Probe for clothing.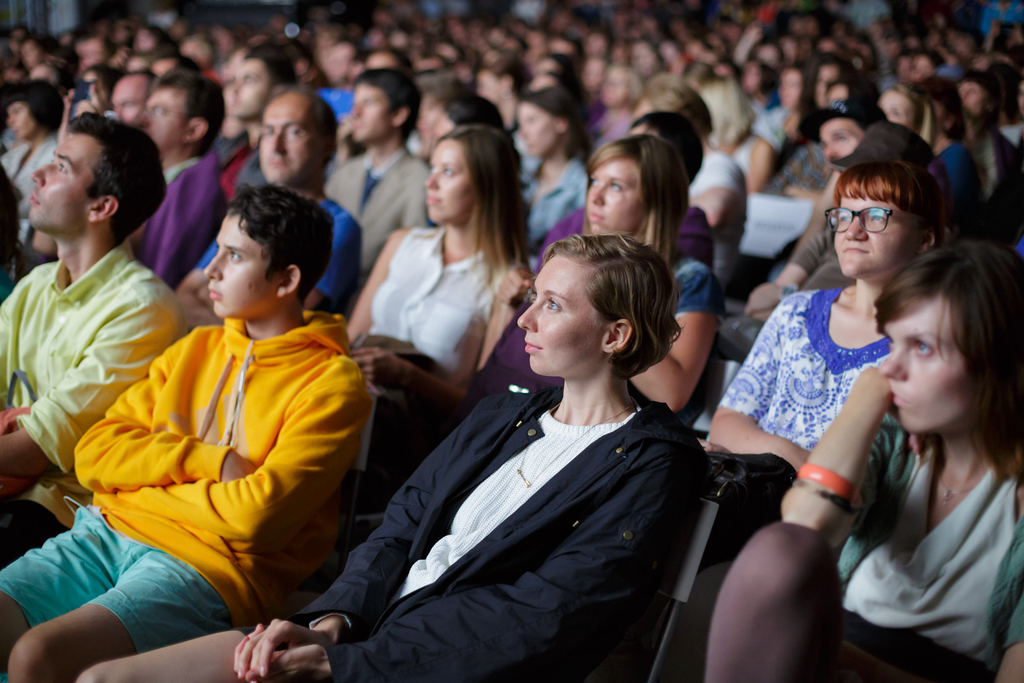
Probe result: region(788, 173, 858, 293).
